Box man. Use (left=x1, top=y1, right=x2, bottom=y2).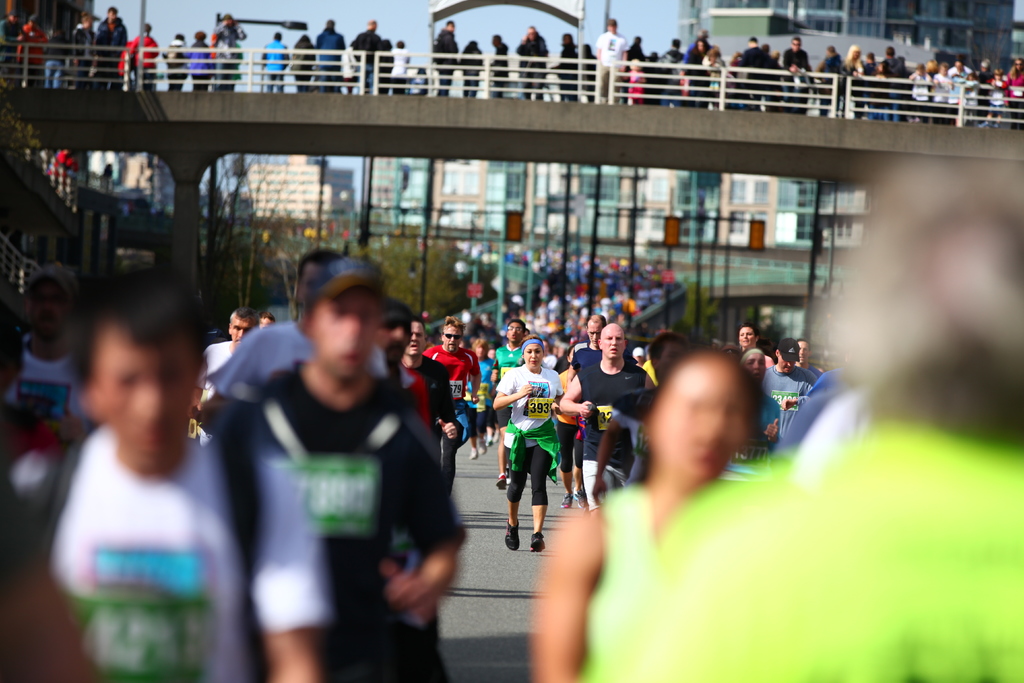
(left=314, top=19, right=345, bottom=92).
